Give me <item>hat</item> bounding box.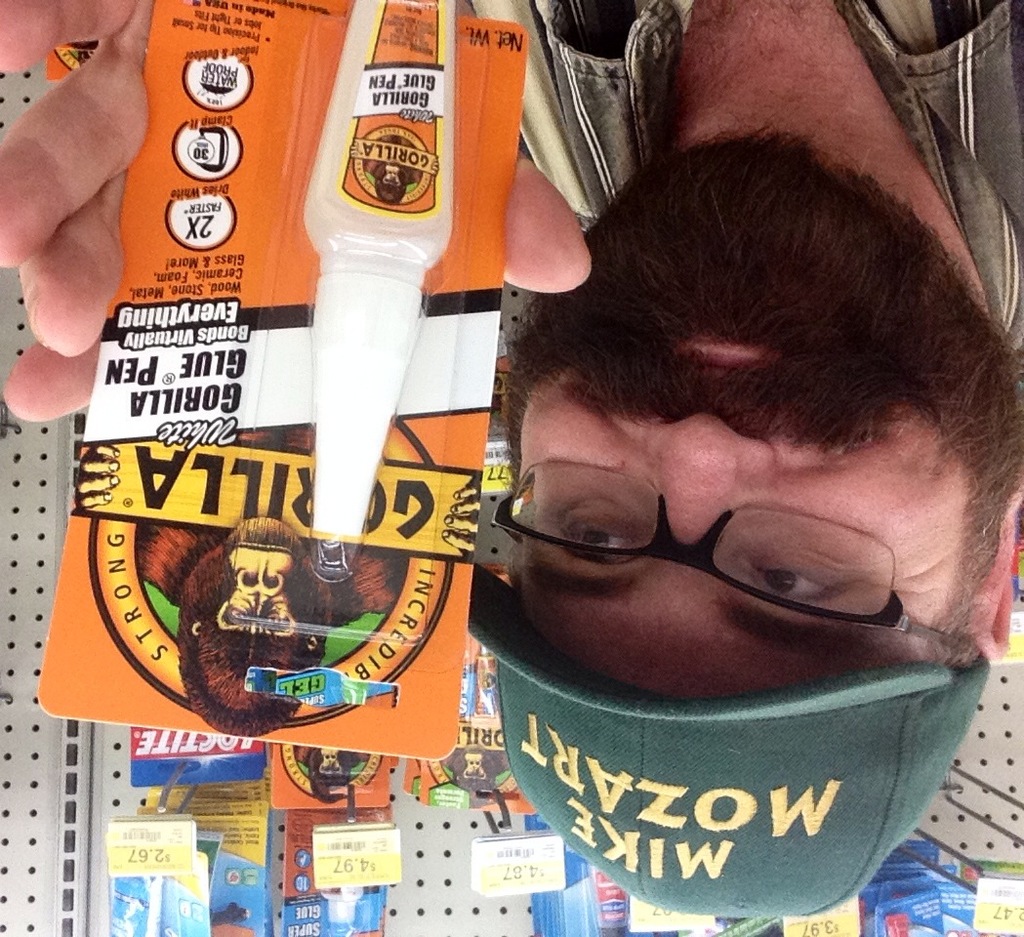
463,560,993,920.
